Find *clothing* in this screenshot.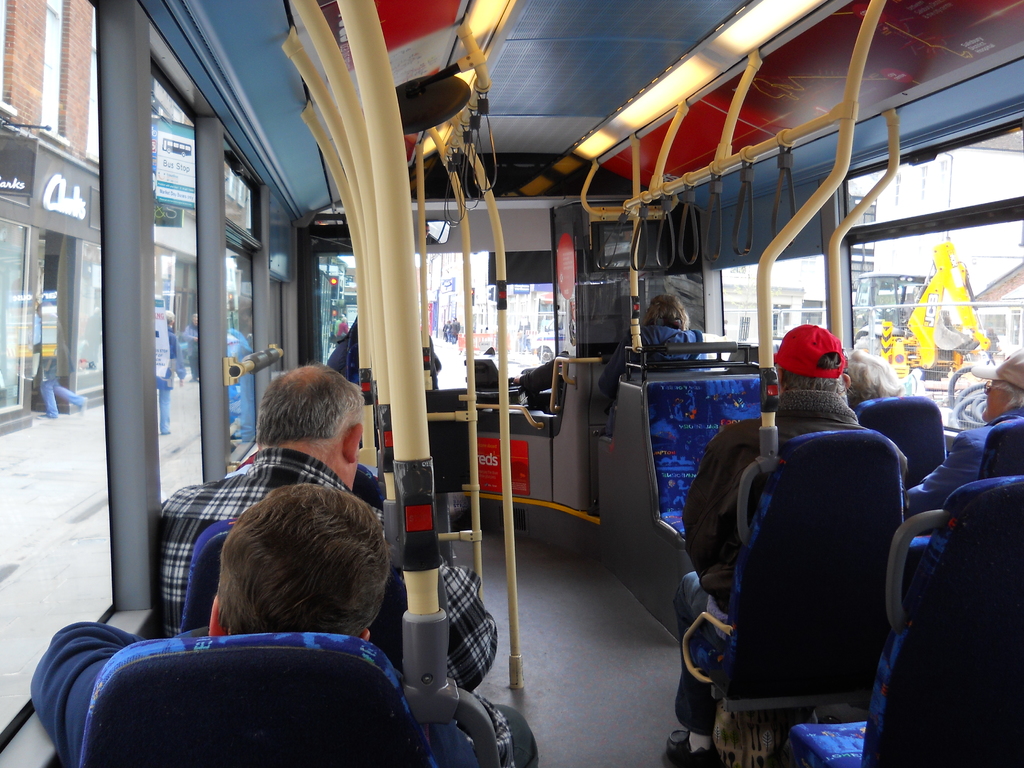
The bounding box for *clothing* is <bbox>890, 413, 1022, 549</bbox>.
